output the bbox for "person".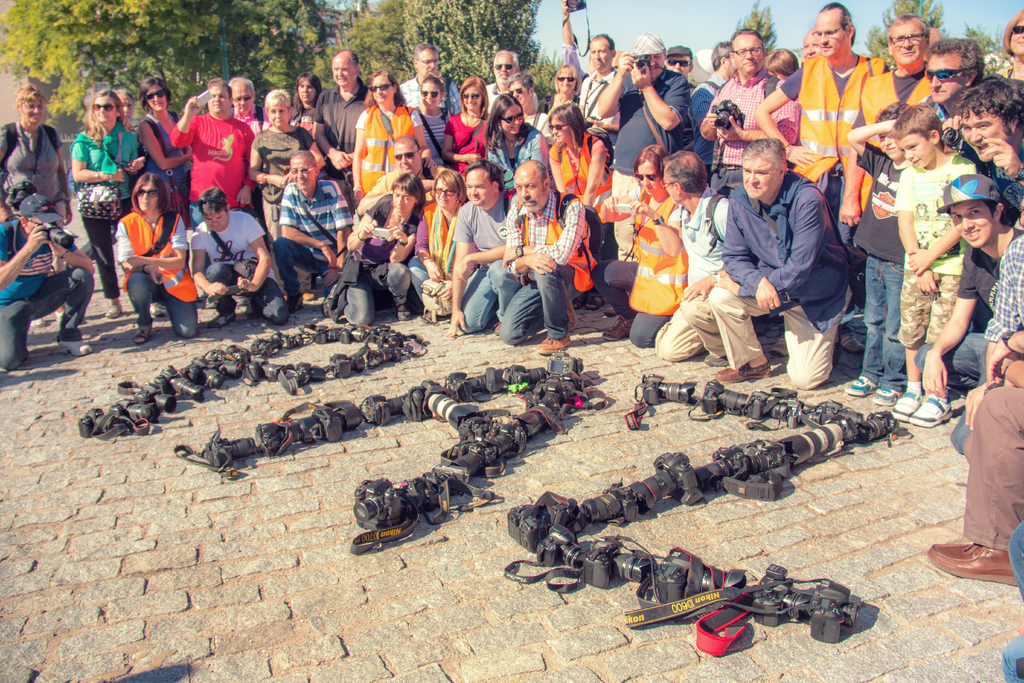
select_region(186, 181, 298, 330).
